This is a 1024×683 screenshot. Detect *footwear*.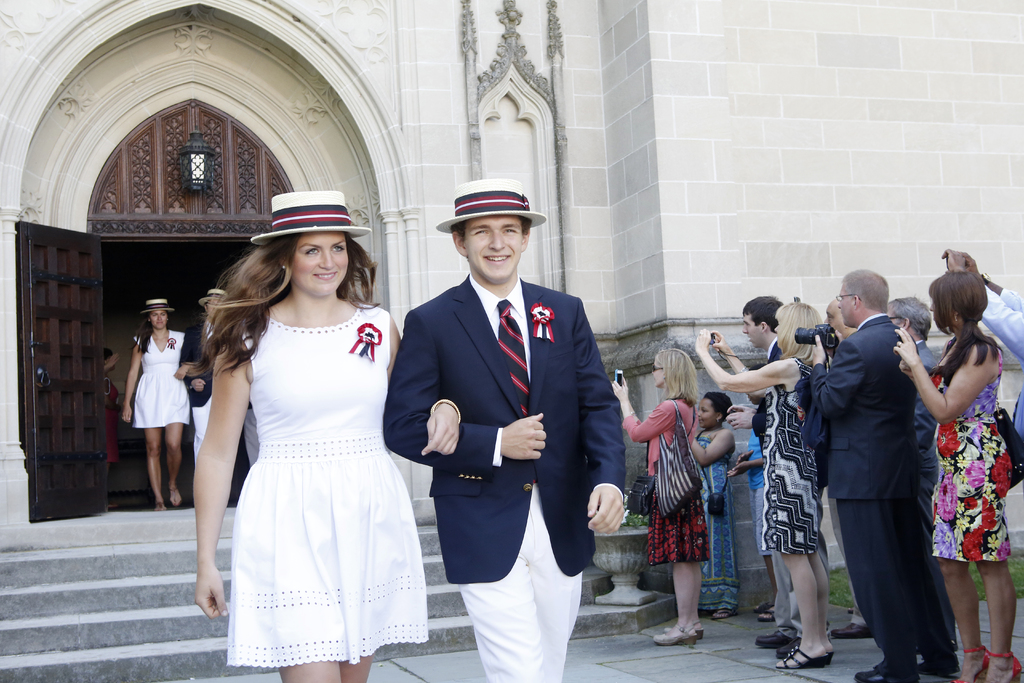
945,647,989,682.
